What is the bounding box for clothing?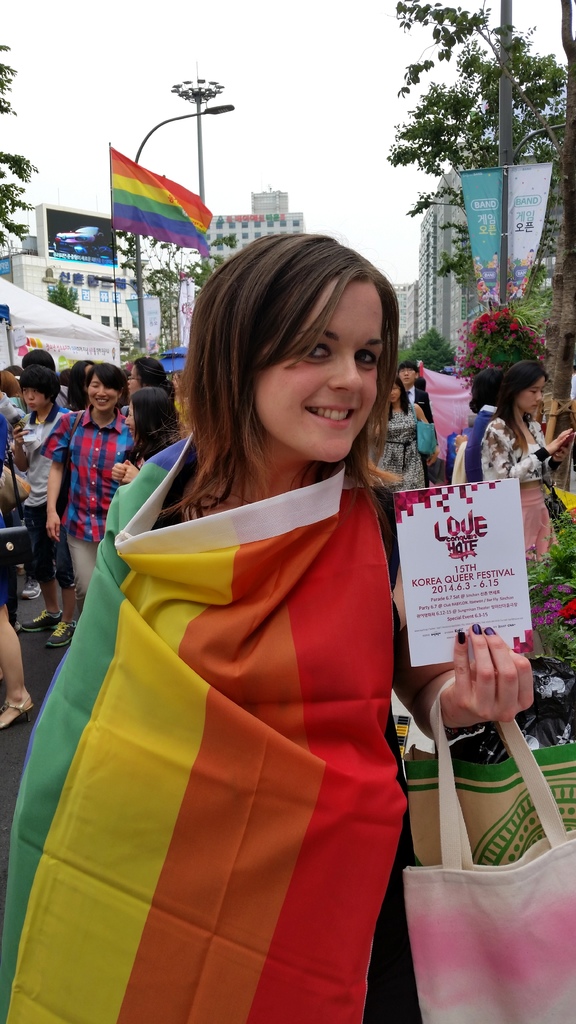
left=36, top=399, right=143, bottom=600.
